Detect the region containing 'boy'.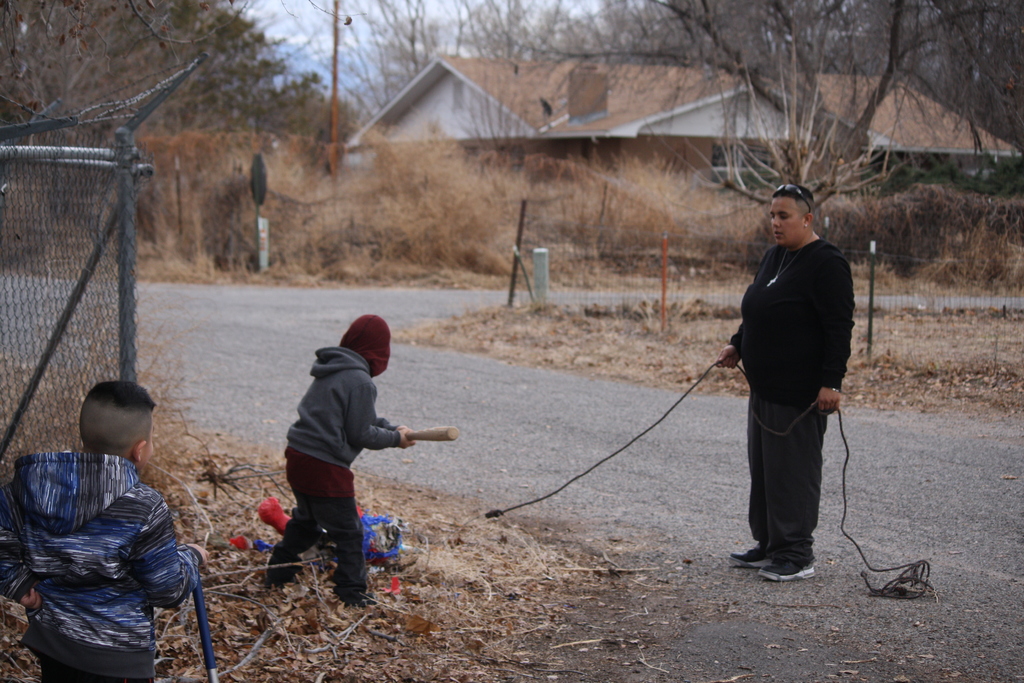
0, 375, 215, 682.
